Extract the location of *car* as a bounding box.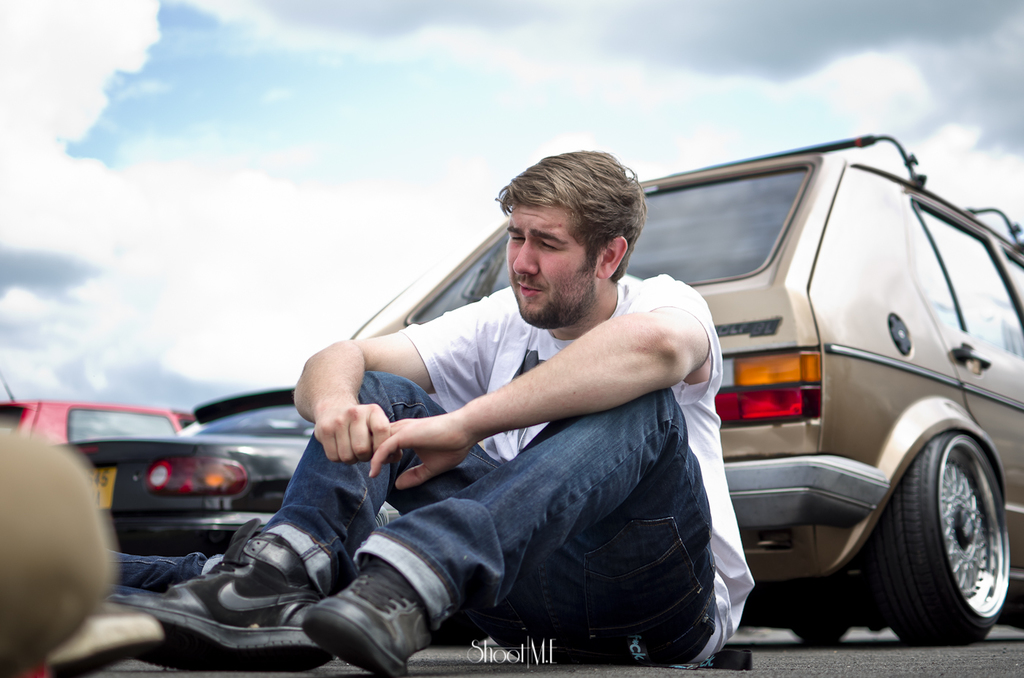
box(68, 385, 319, 551).
